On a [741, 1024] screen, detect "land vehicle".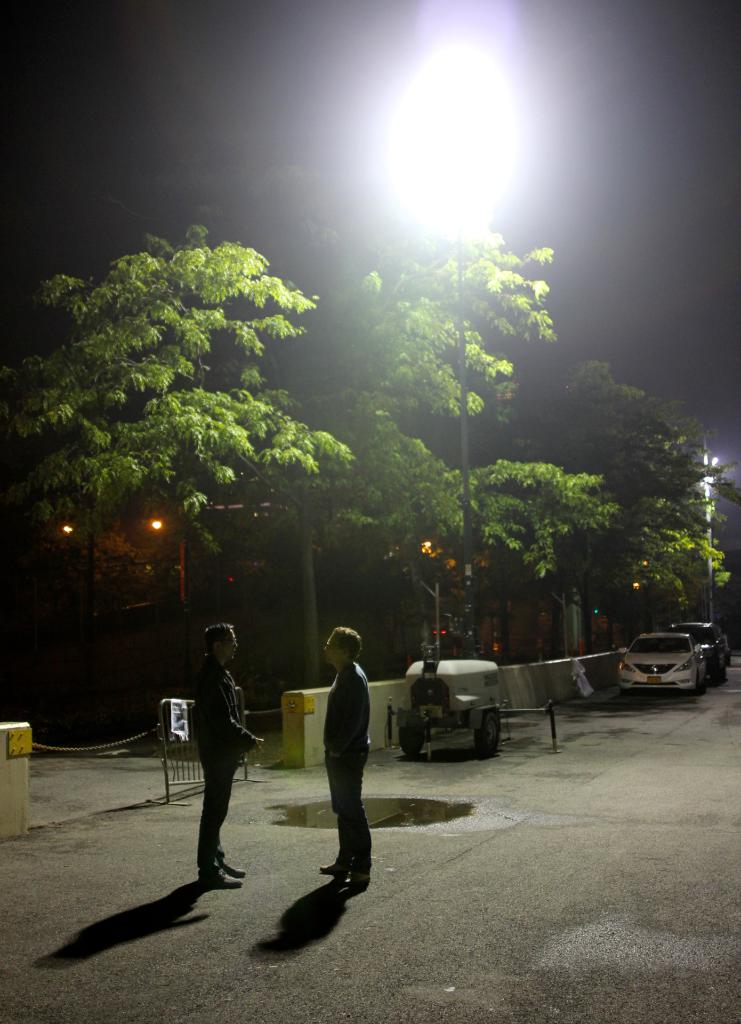
x1=617, y1=631, x2=705, y2=691.
